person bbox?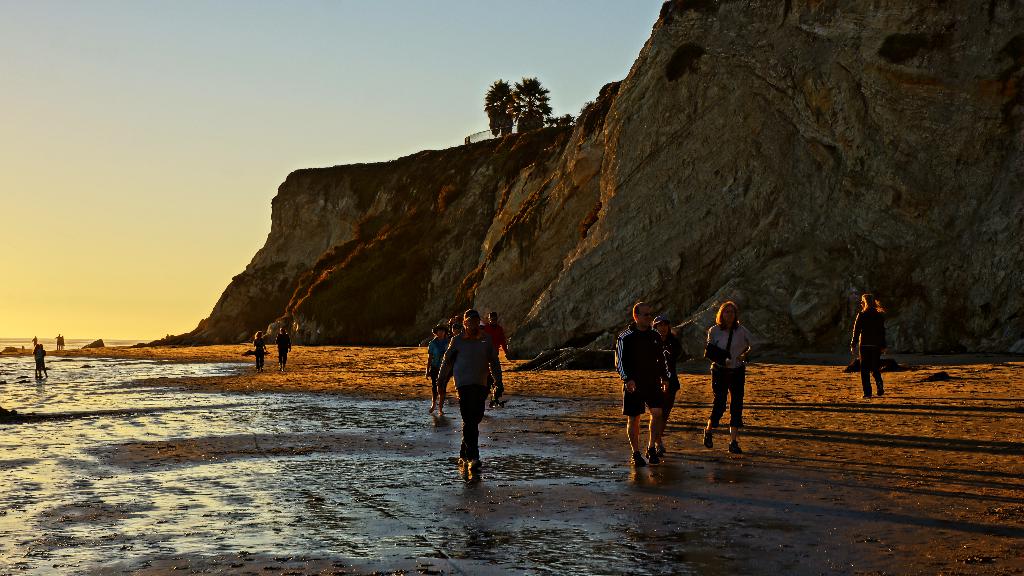
bbox=(650, 317, 691, 456)
